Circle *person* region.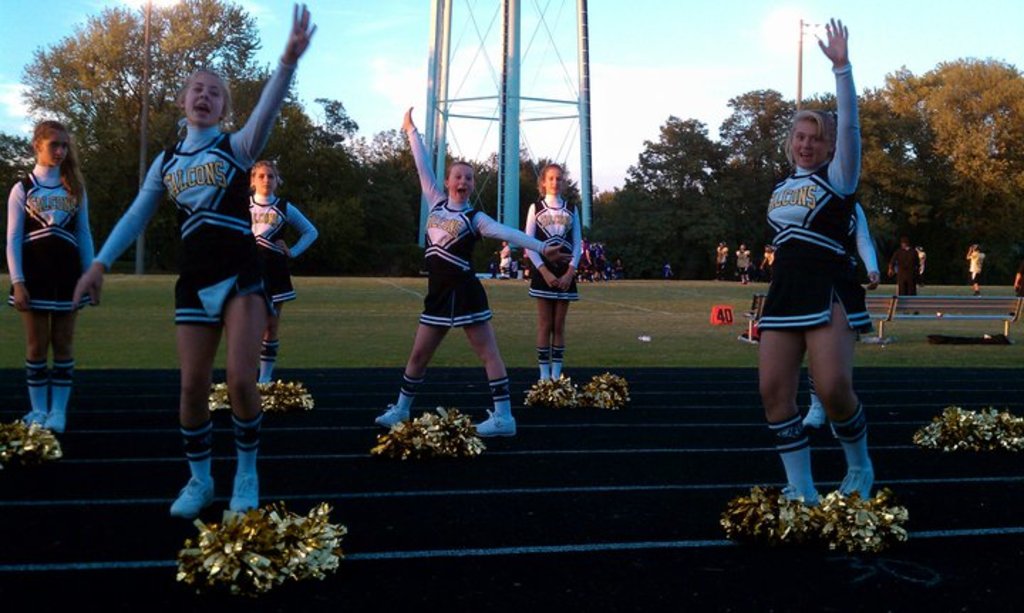
Region: box(755, 3, 882, 512).
